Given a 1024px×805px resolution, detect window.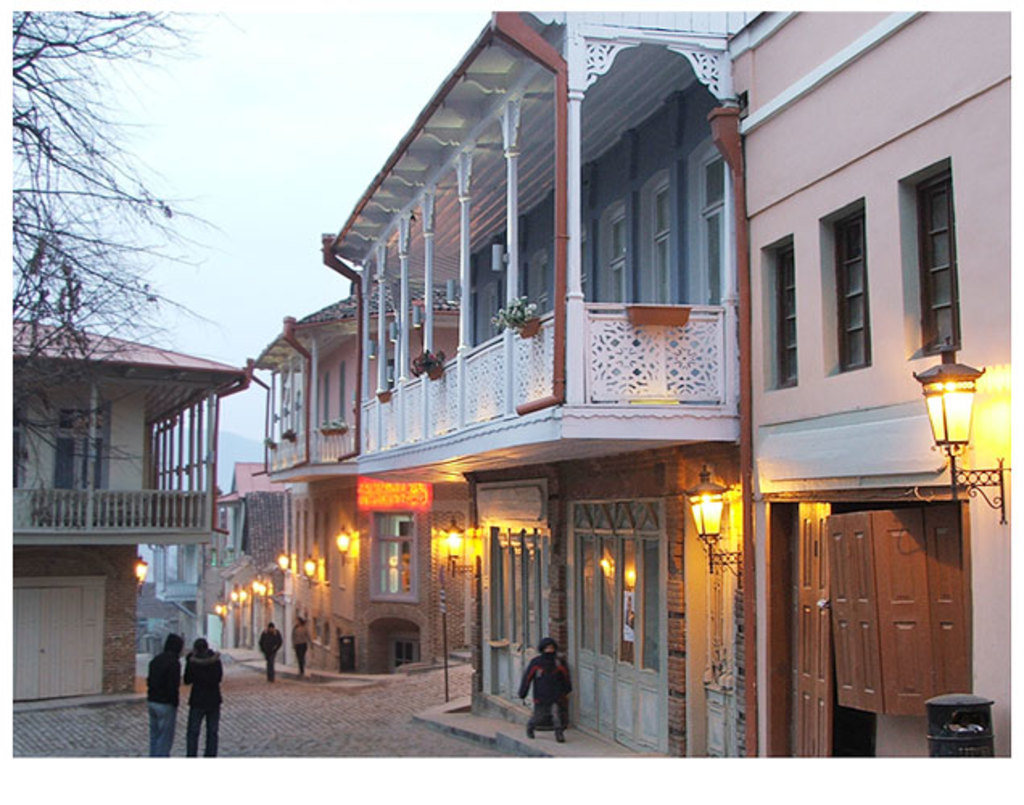
(758,229,792,406).
